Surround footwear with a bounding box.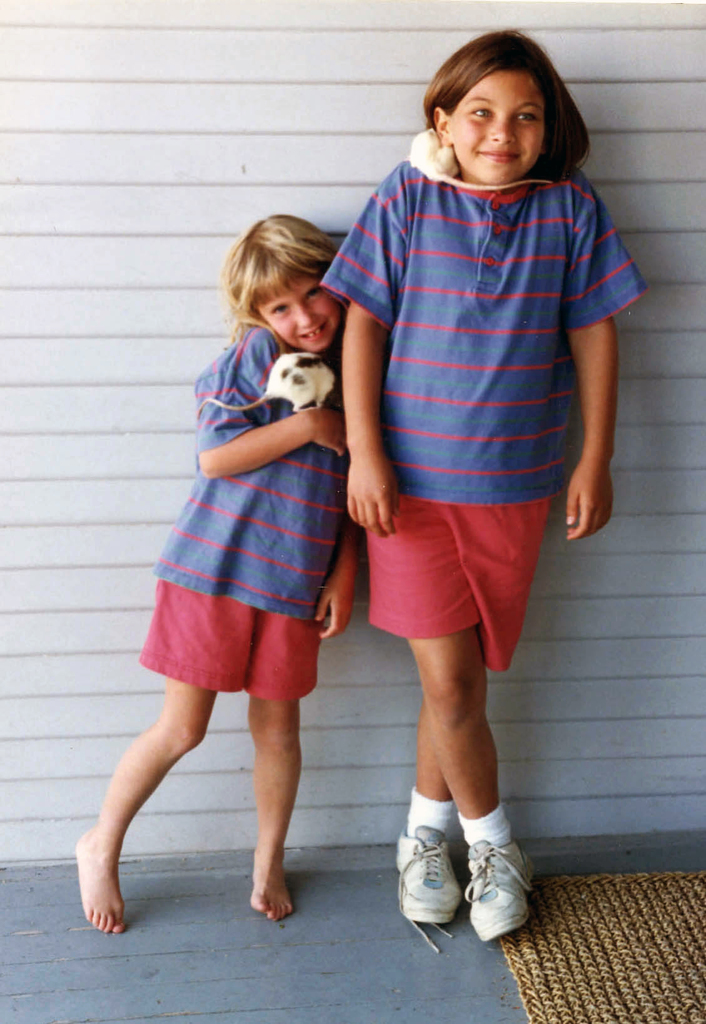
box=[384, 819, 461, 956].
